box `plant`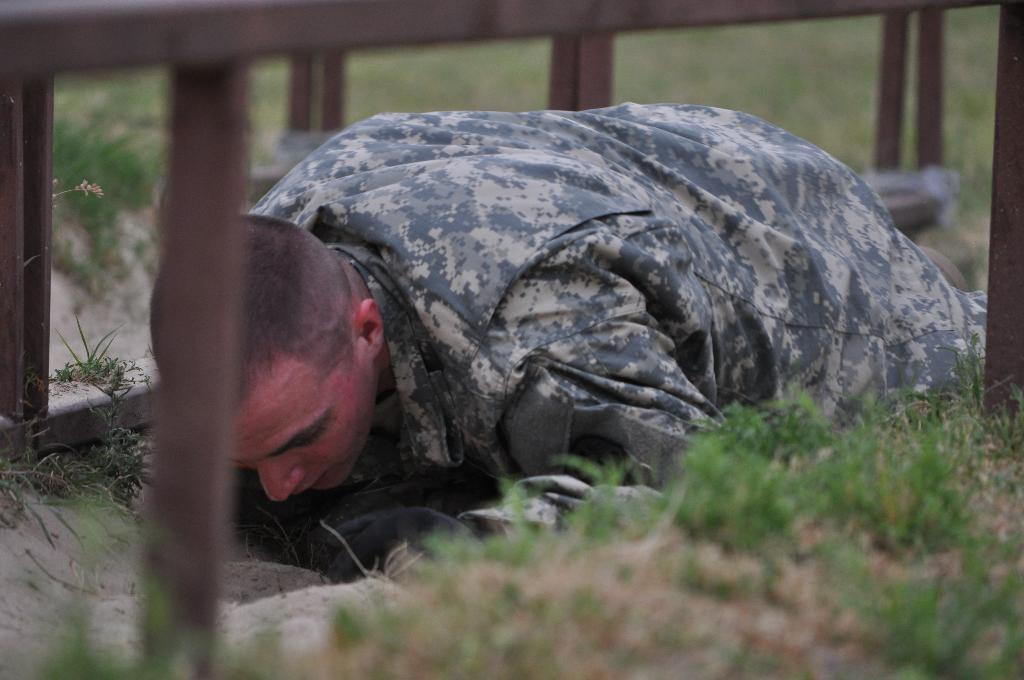
bbox=[0, 303, 156, 513]
